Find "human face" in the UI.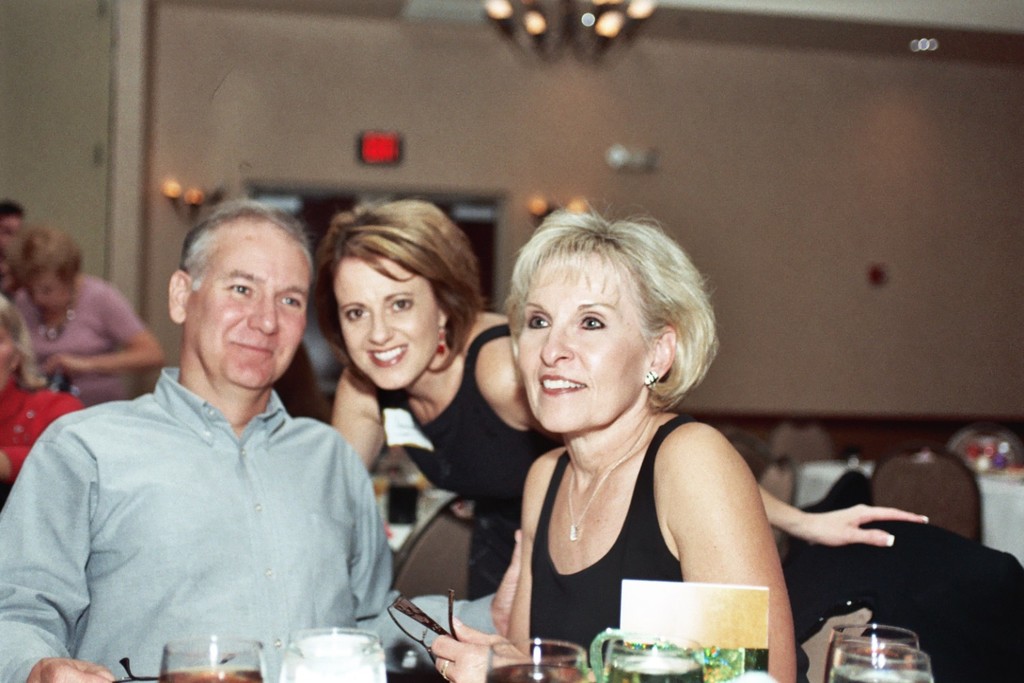
UI element at [x1=509, y1=245, x2=653, y2=430].
